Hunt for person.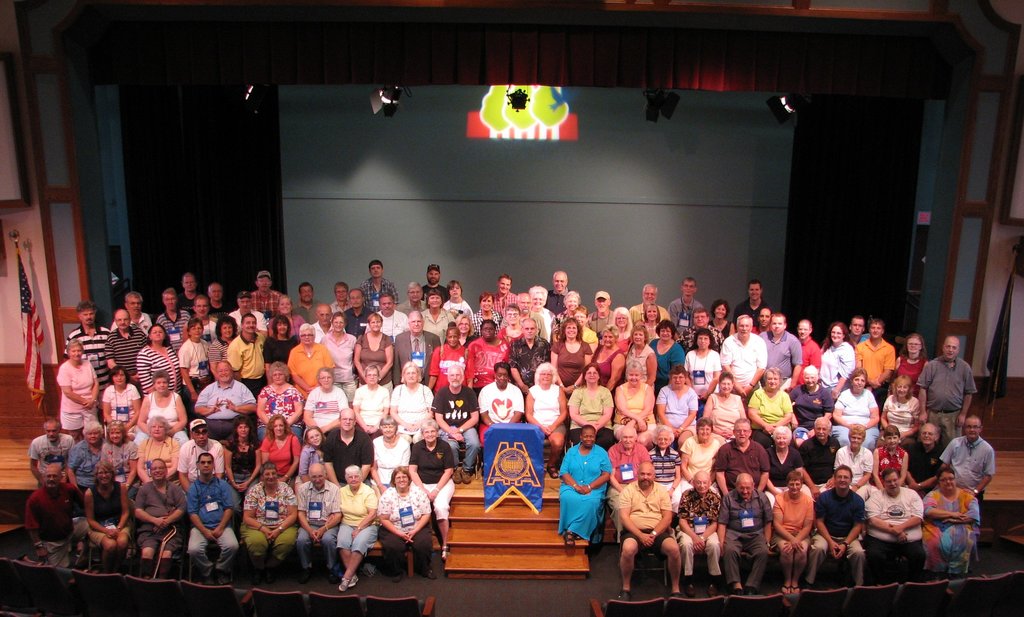
Hunted down at bbox(544, 271, 572, 313).
